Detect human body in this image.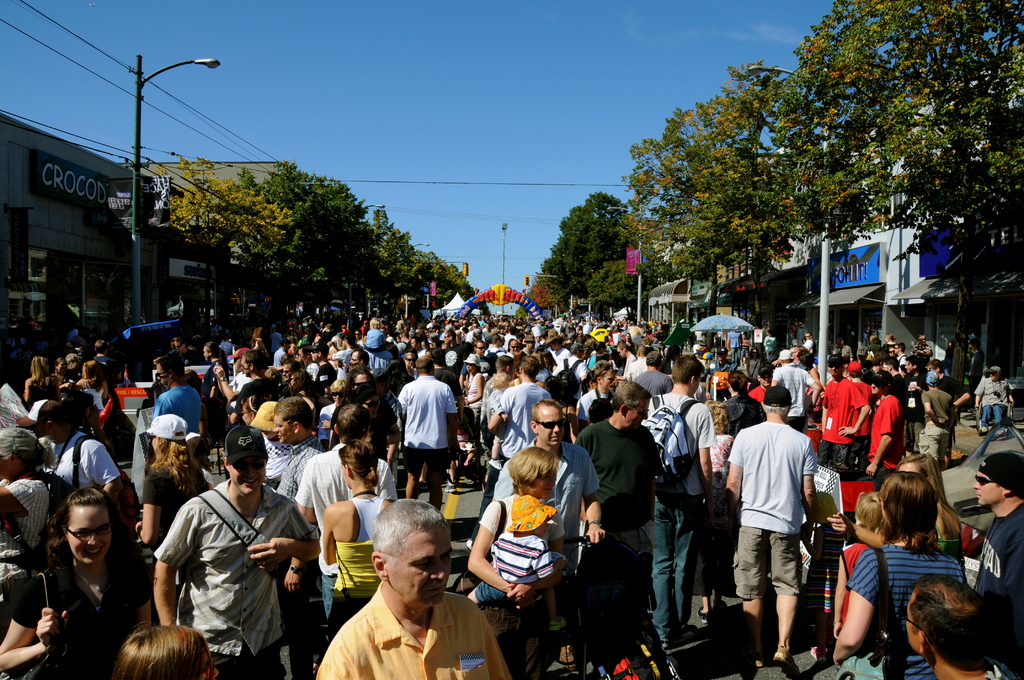
Detection: box(740, 387, 831, 677).
